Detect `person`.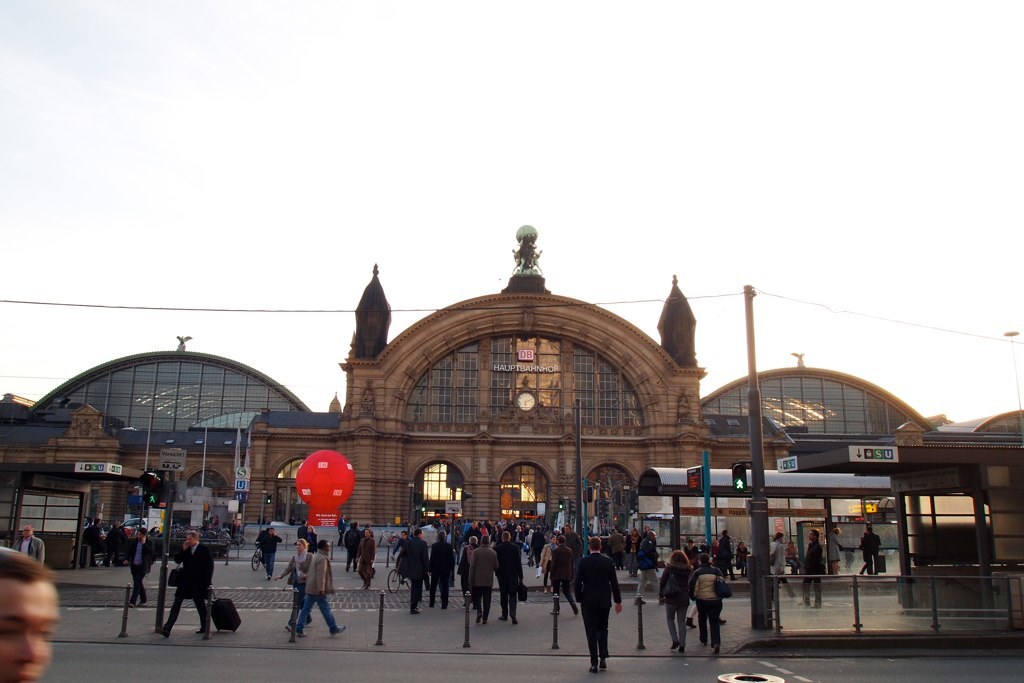
Detected at <box>510,538,526,612</box>.
